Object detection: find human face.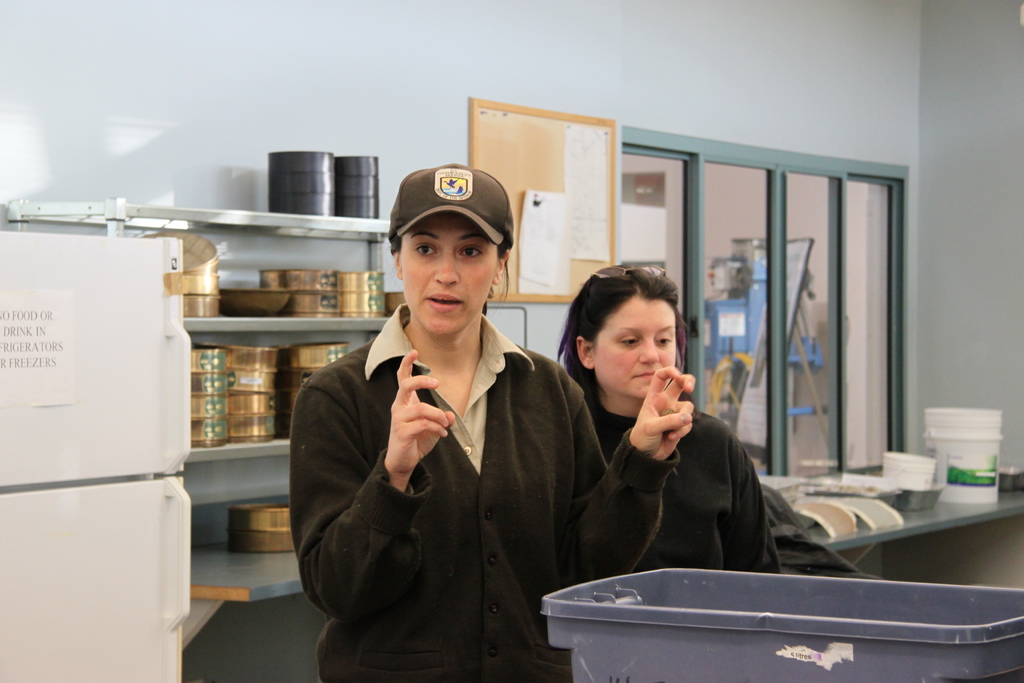
(401, 215, 499, 336).
